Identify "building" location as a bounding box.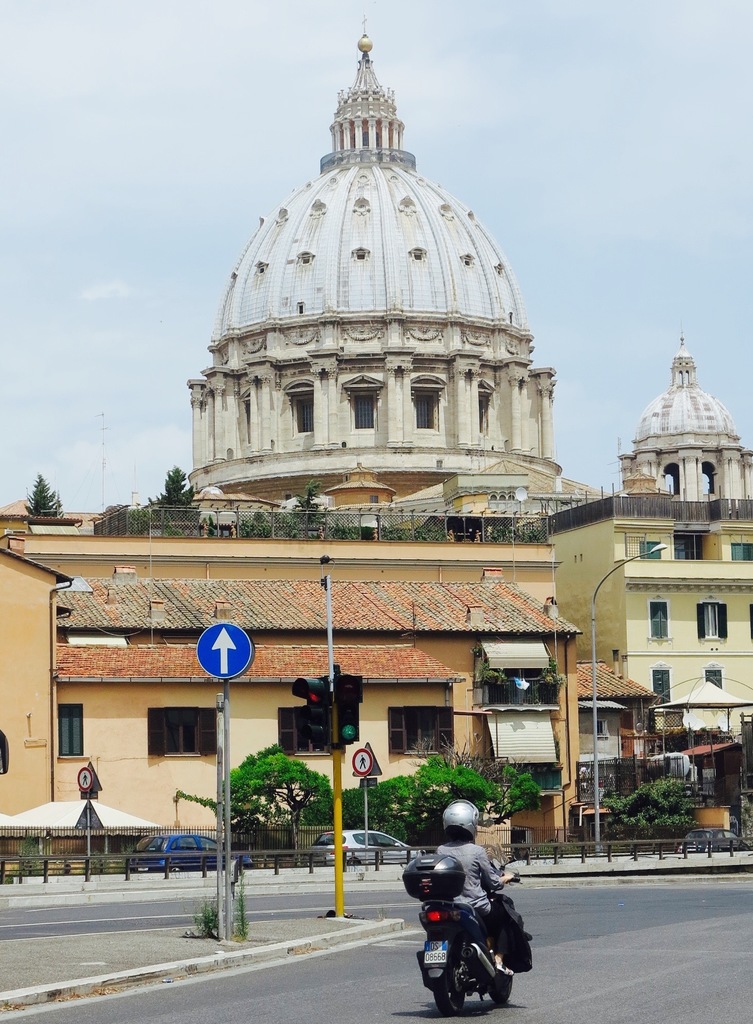
box=[0, 545, 78, 818].
